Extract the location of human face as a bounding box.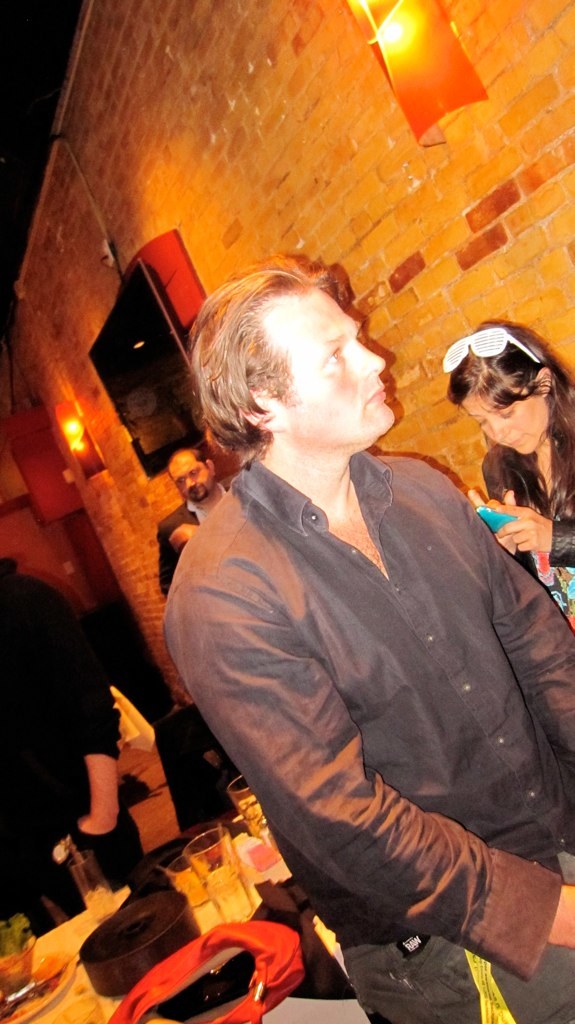
x1=273 y1=290 x2=401 y2=446.
